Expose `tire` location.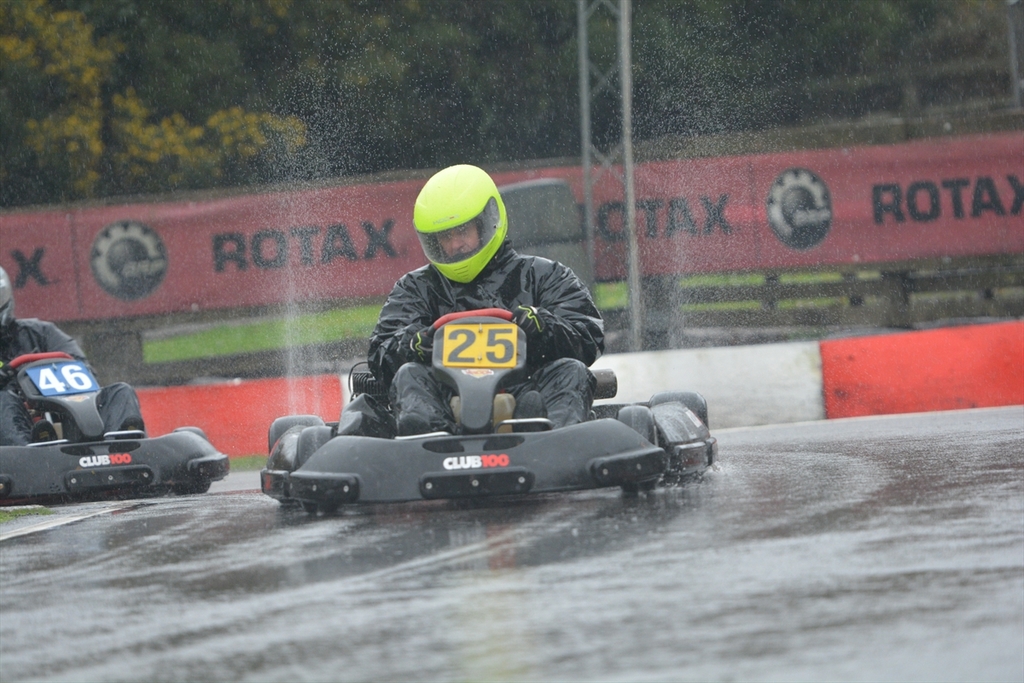
Exposed at left=641, top=390, right=716, bottom=436.
